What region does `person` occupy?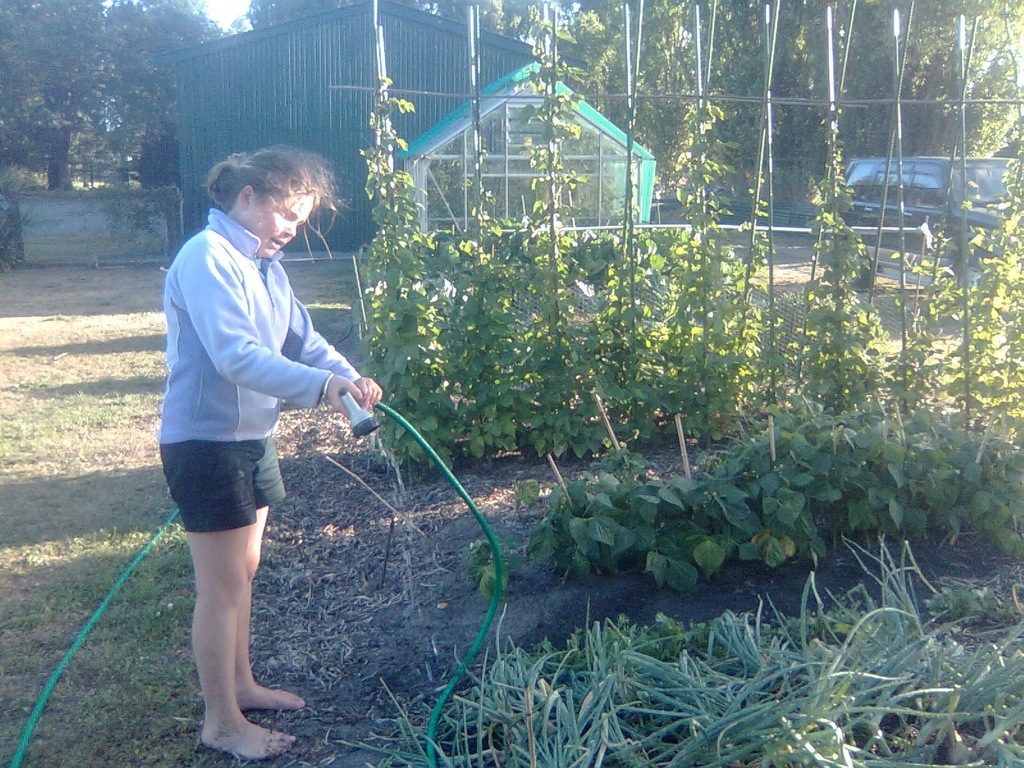
left=147, top=132, right=353, bottom=767.
